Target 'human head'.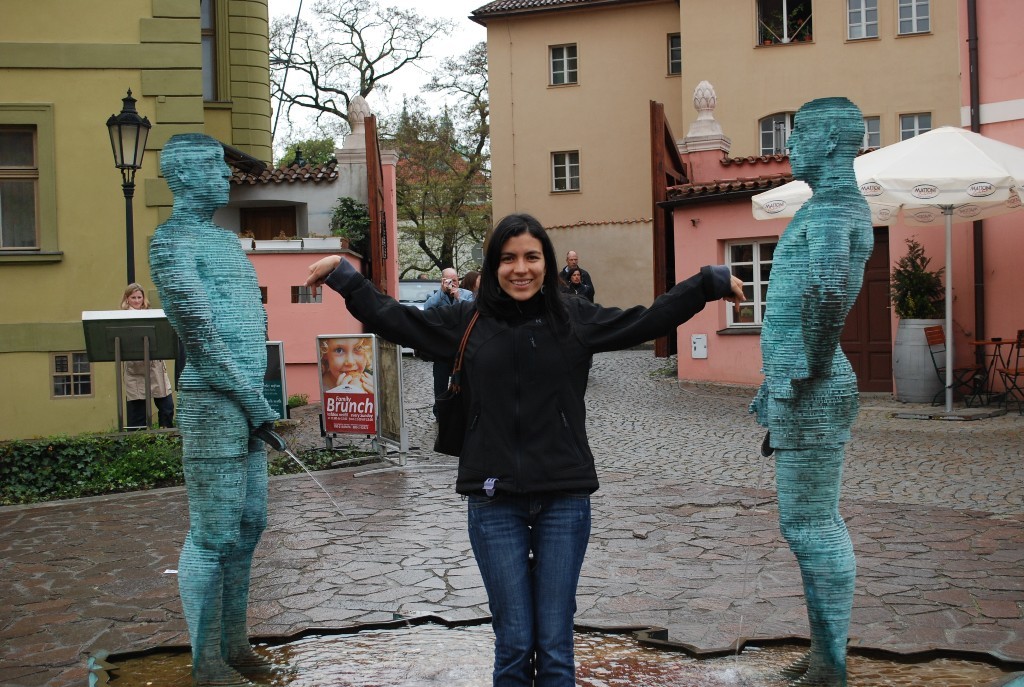
Target region: 480,211,554,292.
